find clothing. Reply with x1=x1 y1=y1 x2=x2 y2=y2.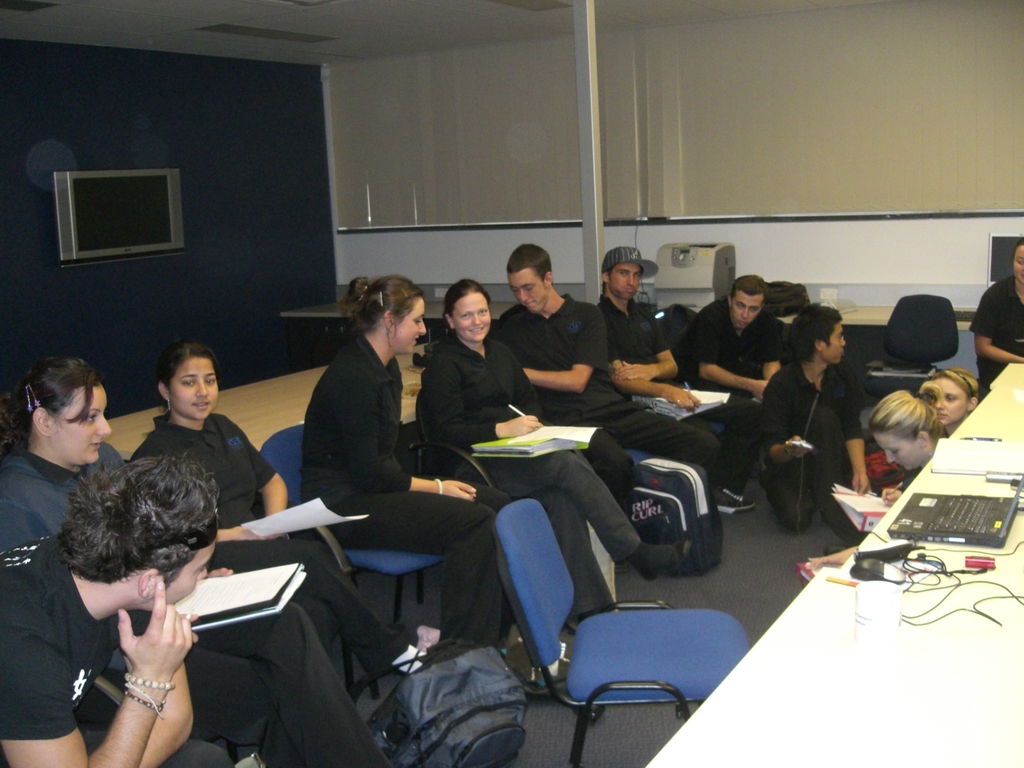
x1=298 y1=332 x2=515 y2=644.
